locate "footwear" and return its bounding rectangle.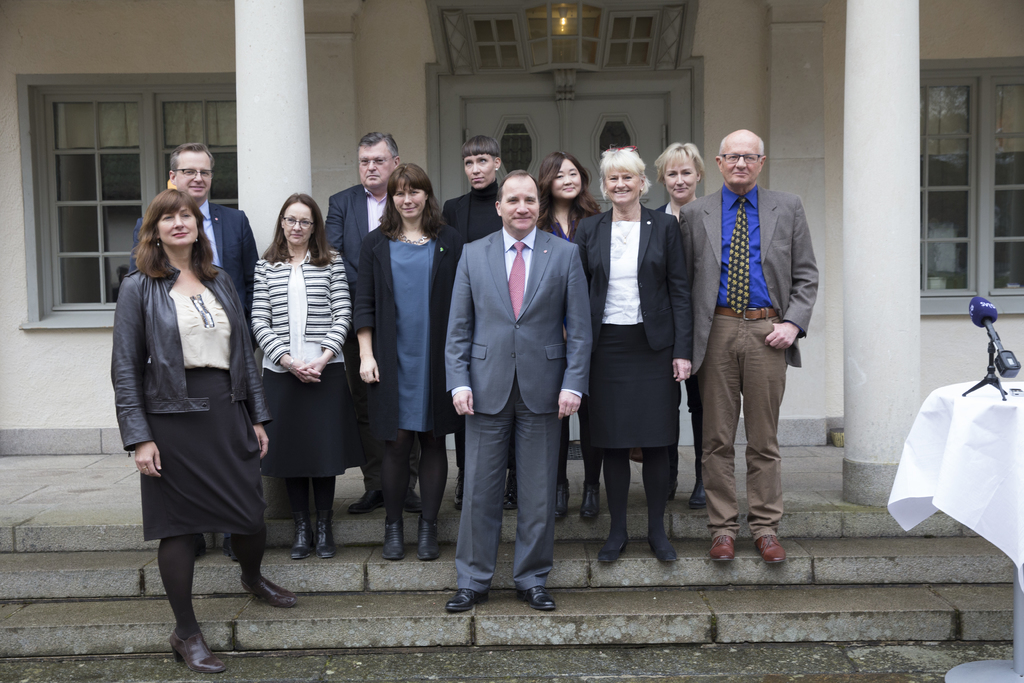
[left=685, top=470, right=709, bottom=511].
